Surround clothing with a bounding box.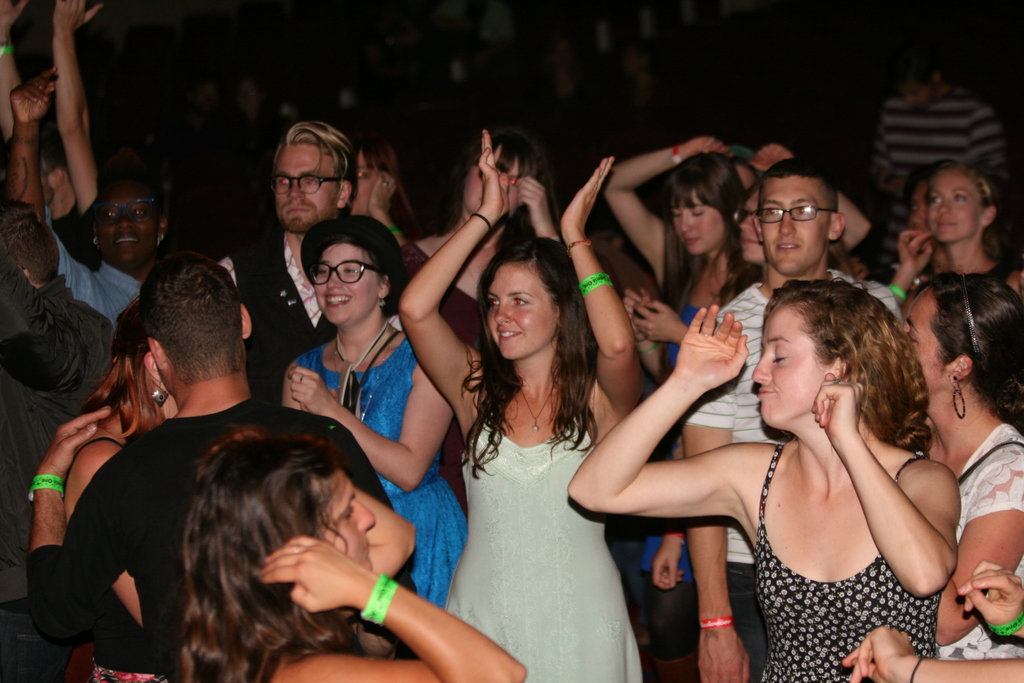
(x1=42, y1=204, x2=141, y2=321).
